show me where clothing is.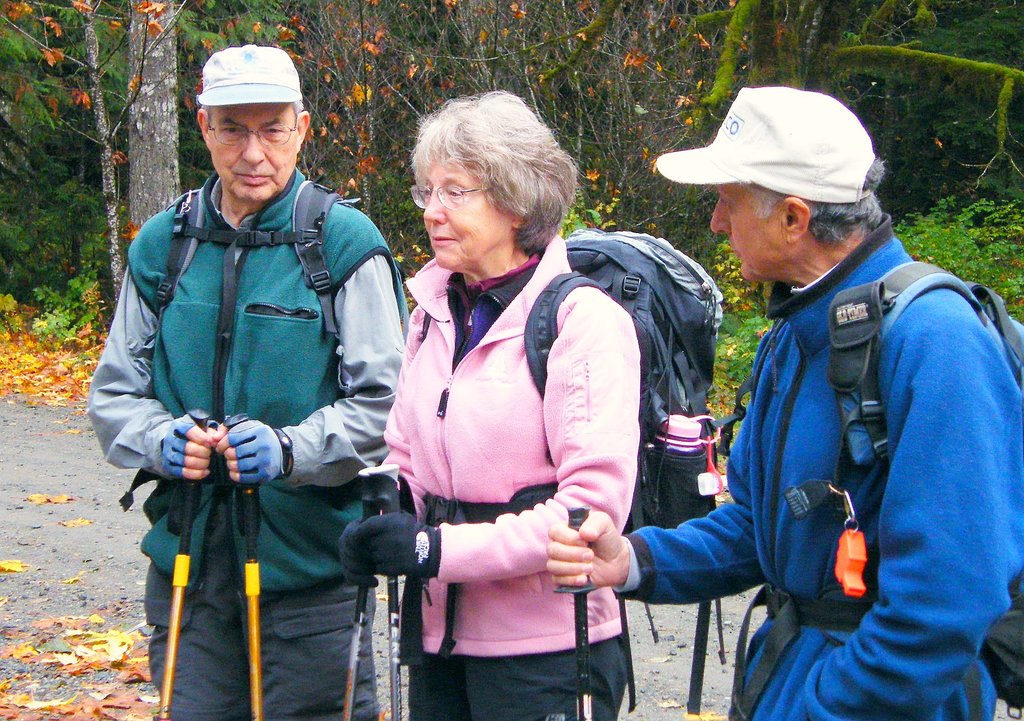
clothing is at detection(87, 172, 406, 720).
